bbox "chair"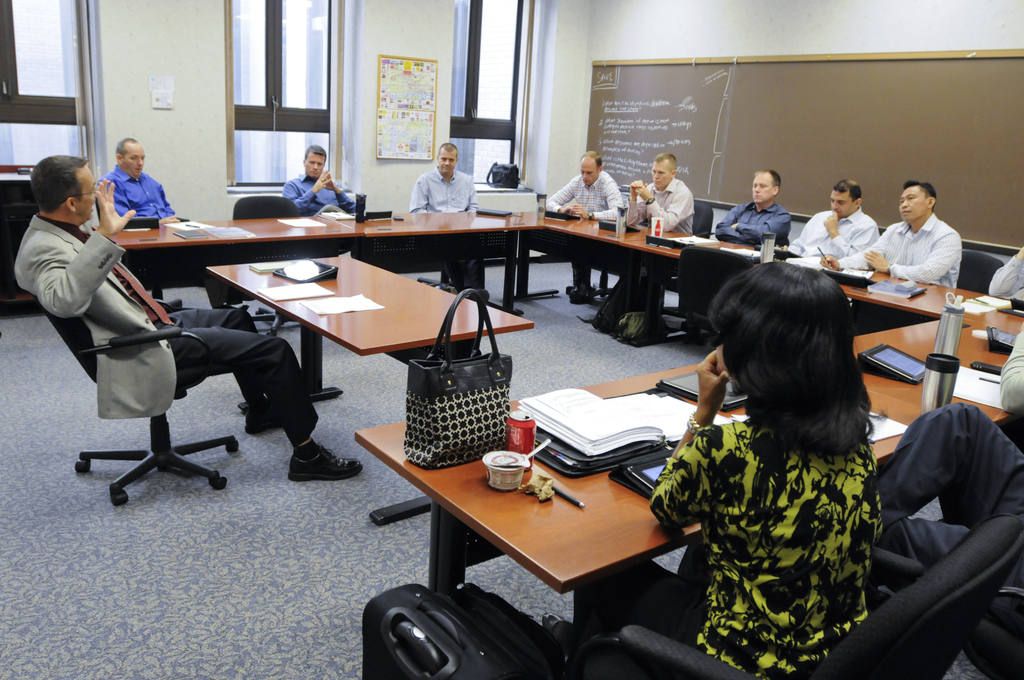
232,193,299,339
